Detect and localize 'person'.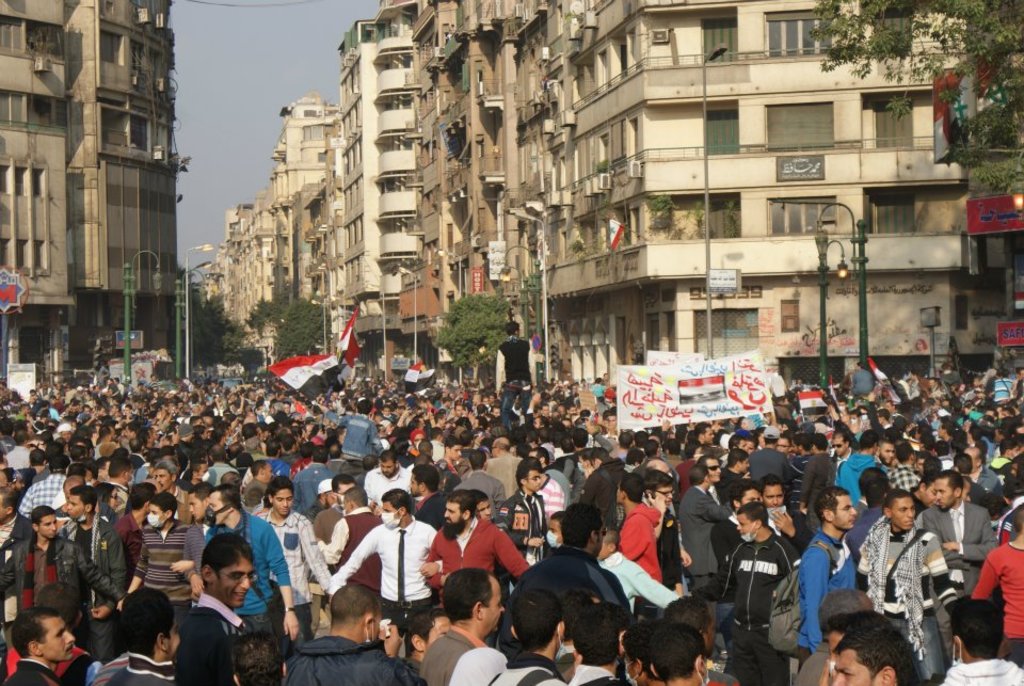
Localized at (205, 481, 301, 635).
